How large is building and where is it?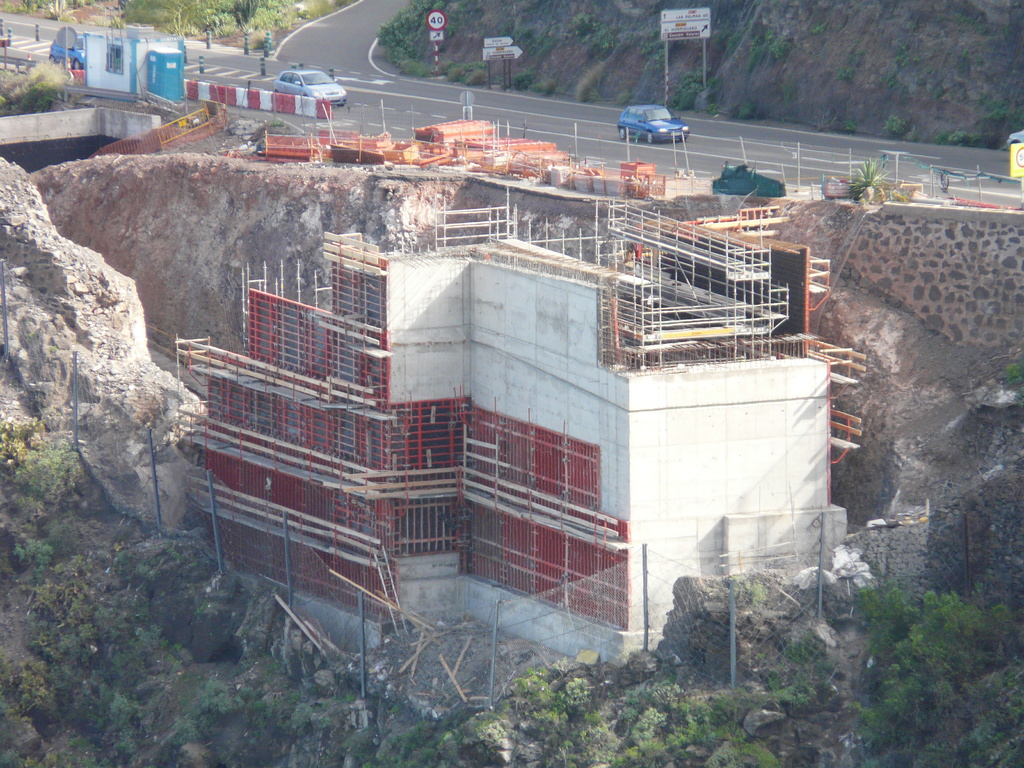
Bounding box: detection(170, 192, 852, 671).
